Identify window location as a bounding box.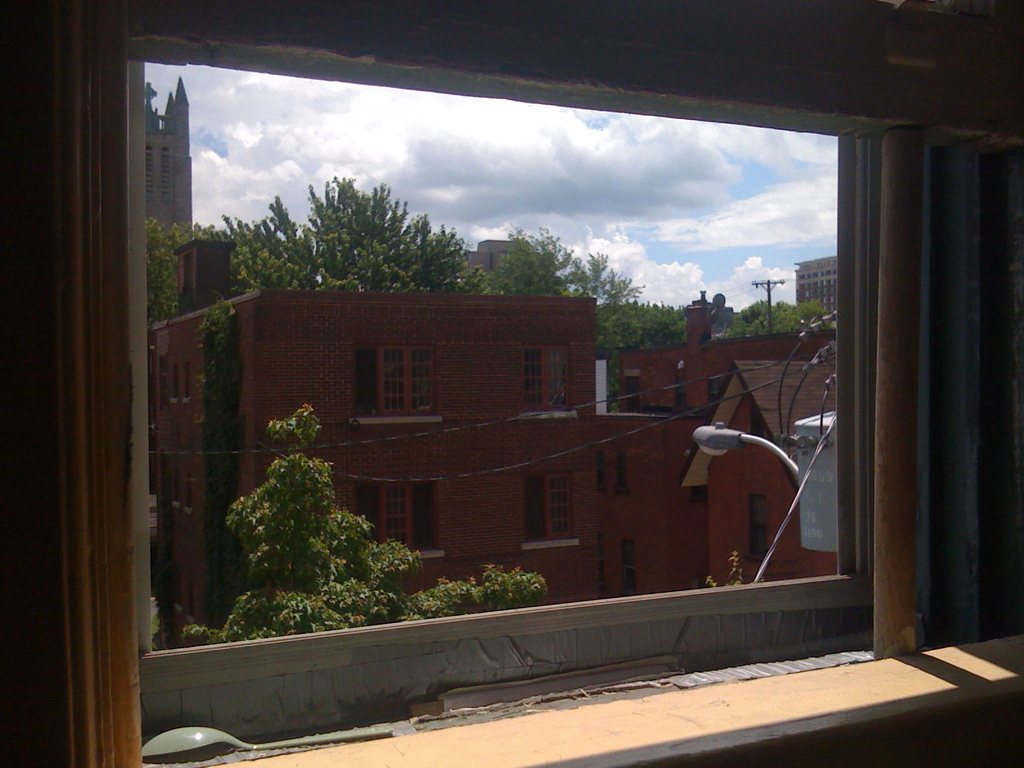
bbox=(82, 74, 966, 681).
